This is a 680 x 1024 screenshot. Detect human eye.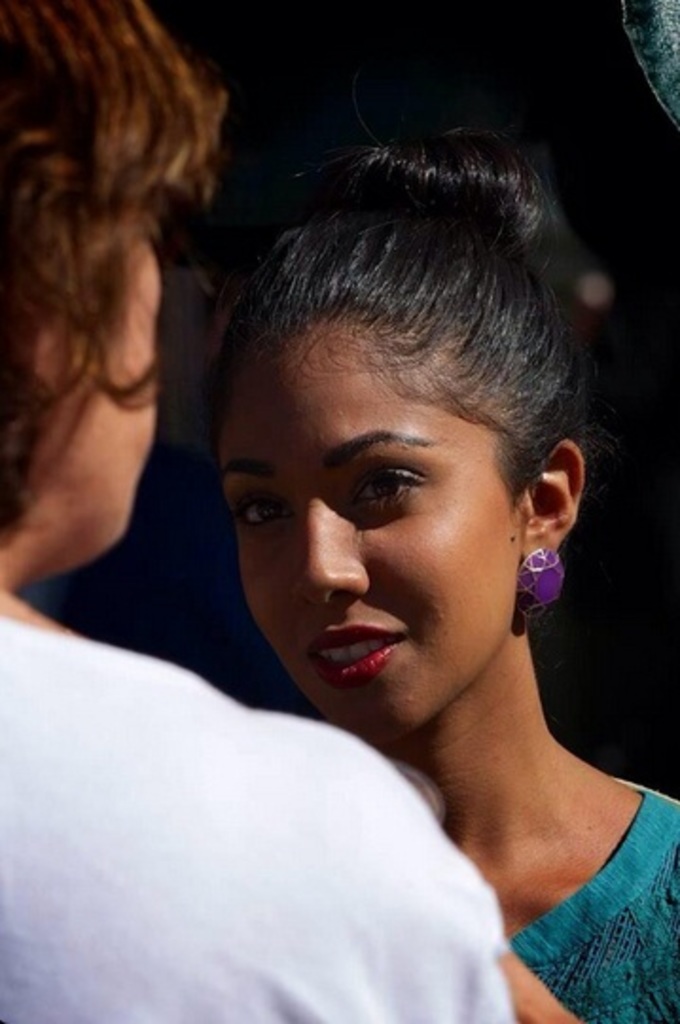
bbox=[347, 458, 439, 517].
